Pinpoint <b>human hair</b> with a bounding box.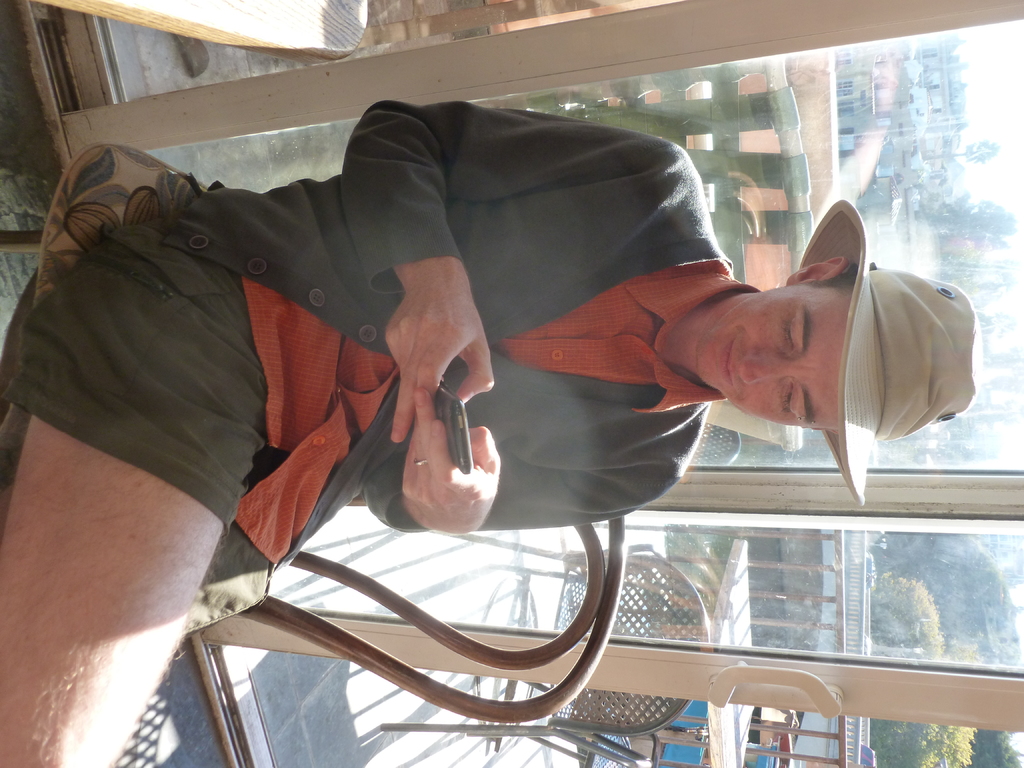
x1=814 y1=265 x2=857 y2=293.
